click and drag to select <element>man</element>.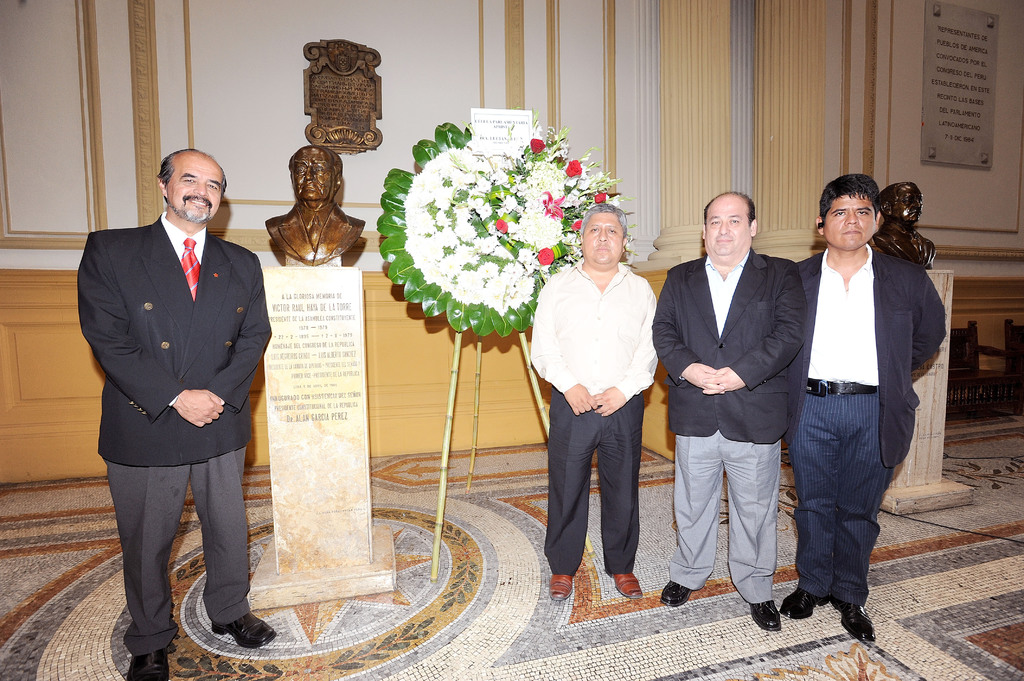
Selection: [787,176,946,650].
